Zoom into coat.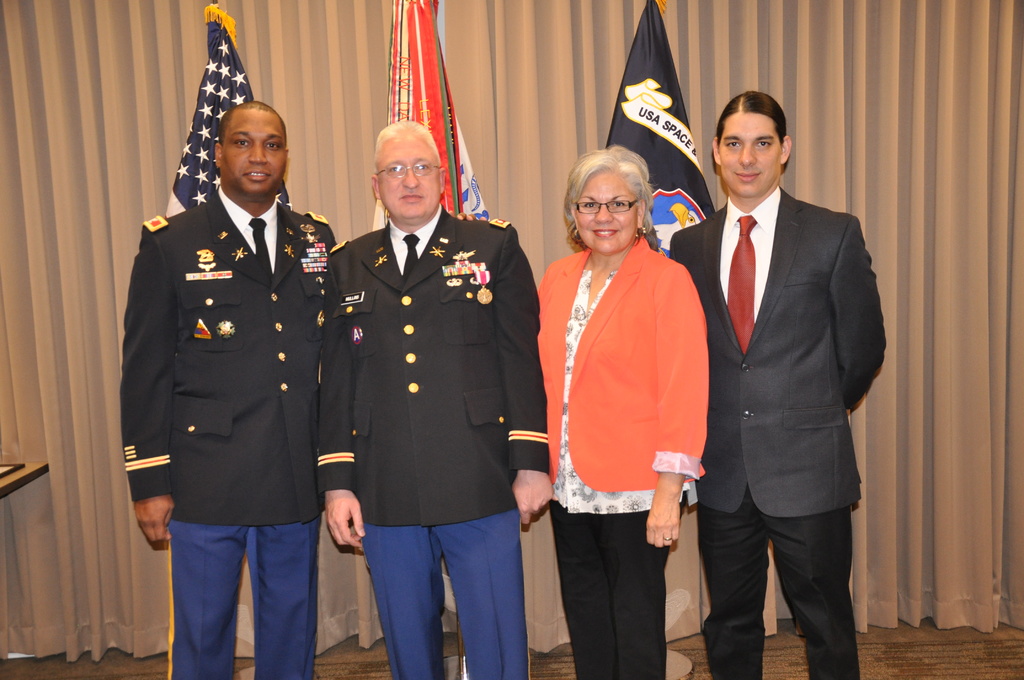
Zoom target: detection(534, 236, 707, 499).
